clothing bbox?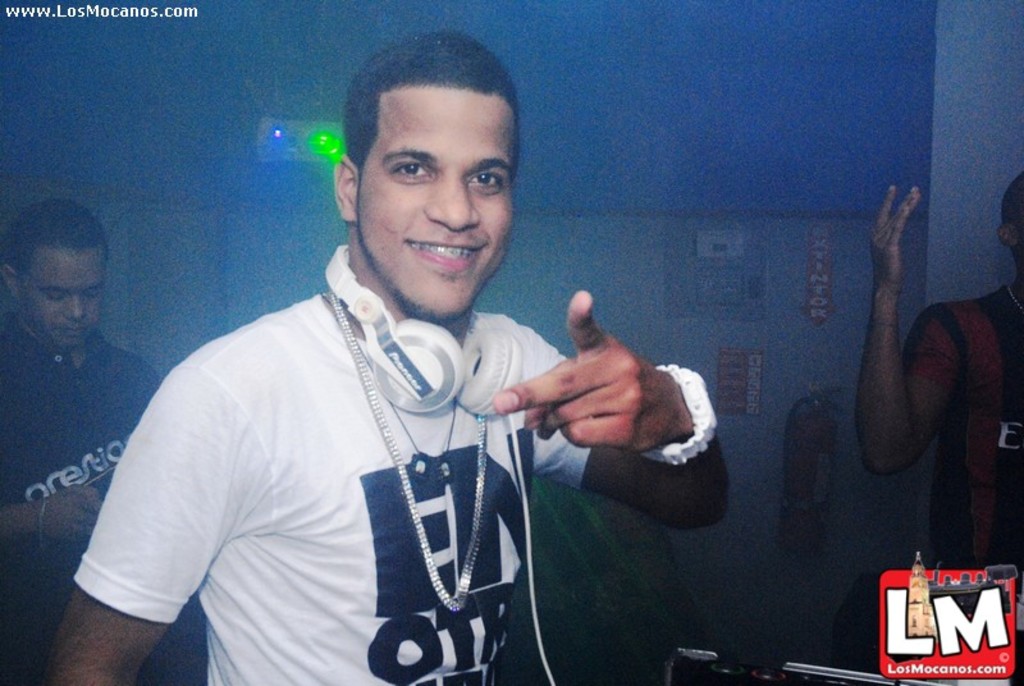
detection(82, 255, 594, 678)
